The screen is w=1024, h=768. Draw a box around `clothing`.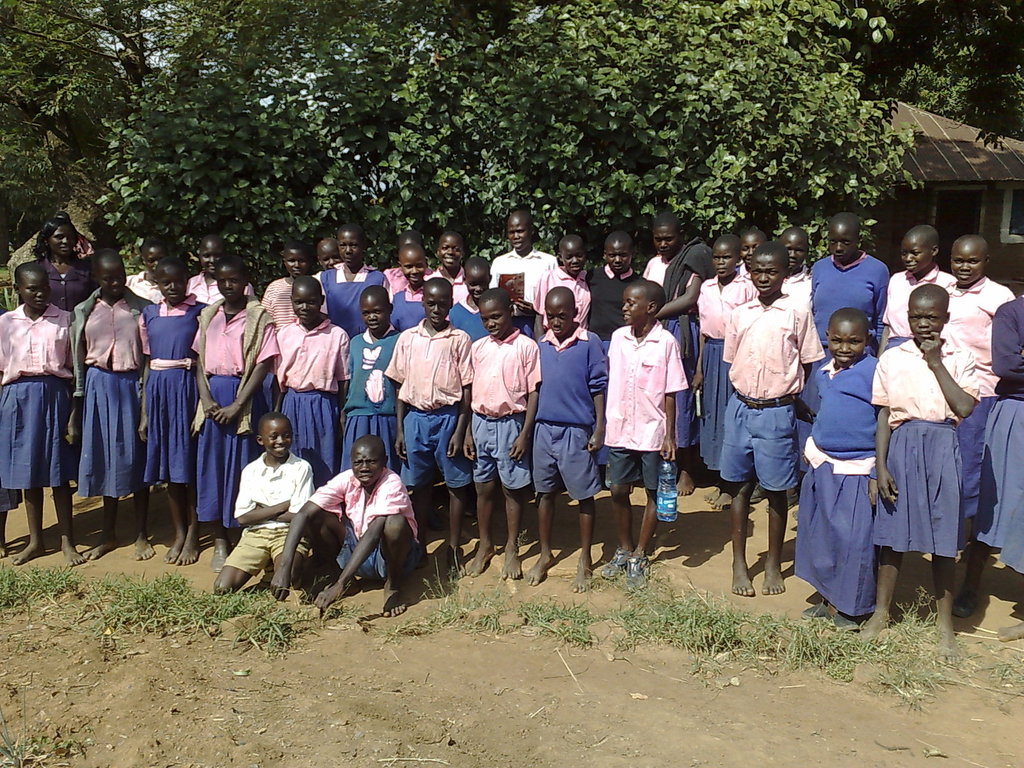
crop(305, 463, 425, 583).
